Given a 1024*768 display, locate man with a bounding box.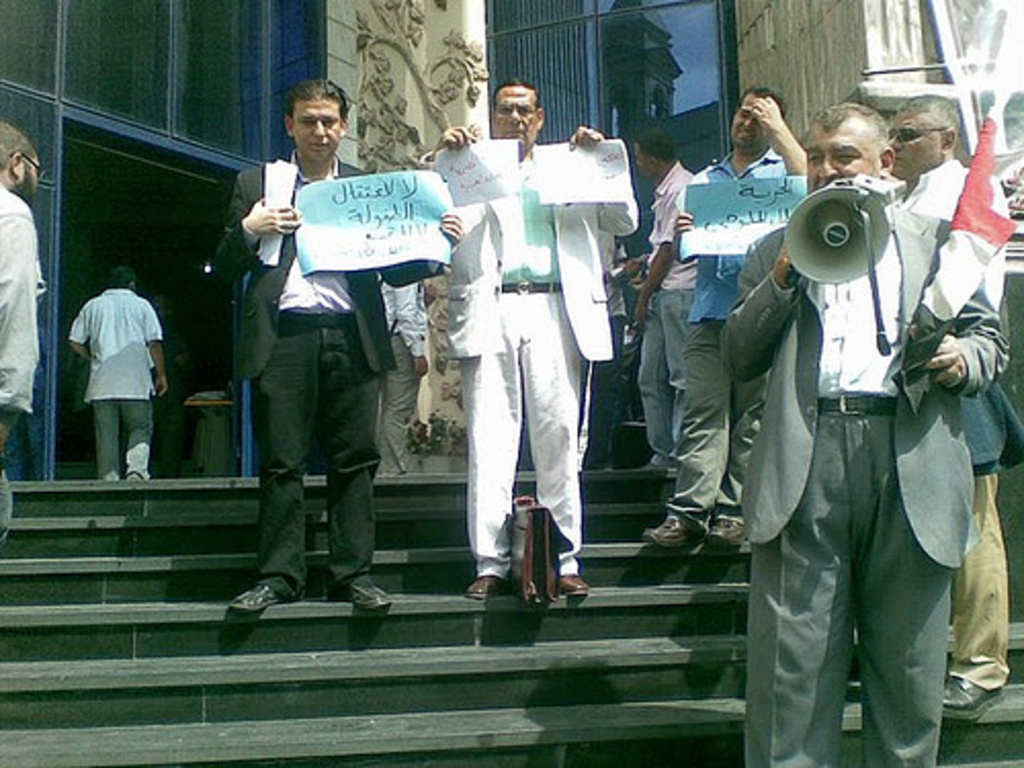
Located: crop(635, 84, 811, 545).
